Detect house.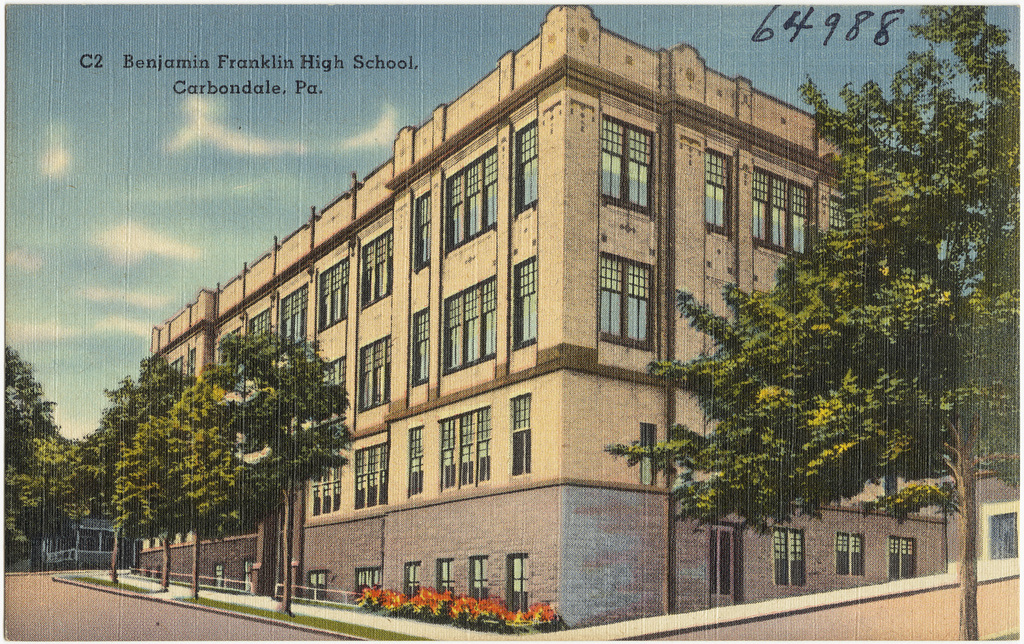
Detected at (left=145, top=0, right=1023, bottom=632).
